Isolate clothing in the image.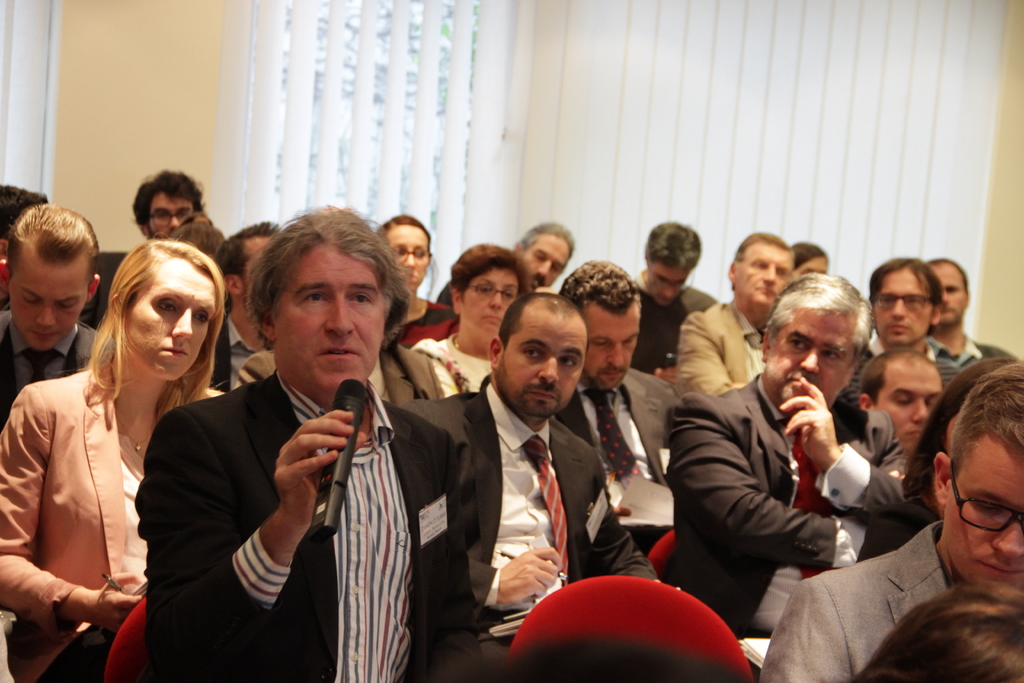
Isolated region: (x1=398, y1=299, x2=444, y2=343).
